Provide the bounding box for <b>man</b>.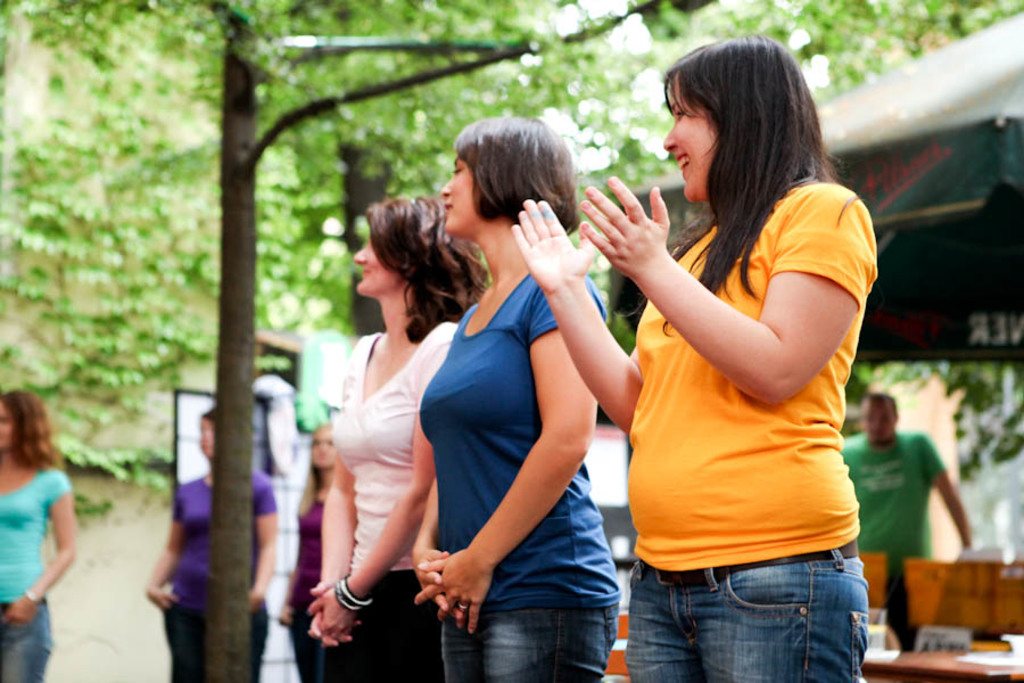
BBox(833, 388, 978, 562).
